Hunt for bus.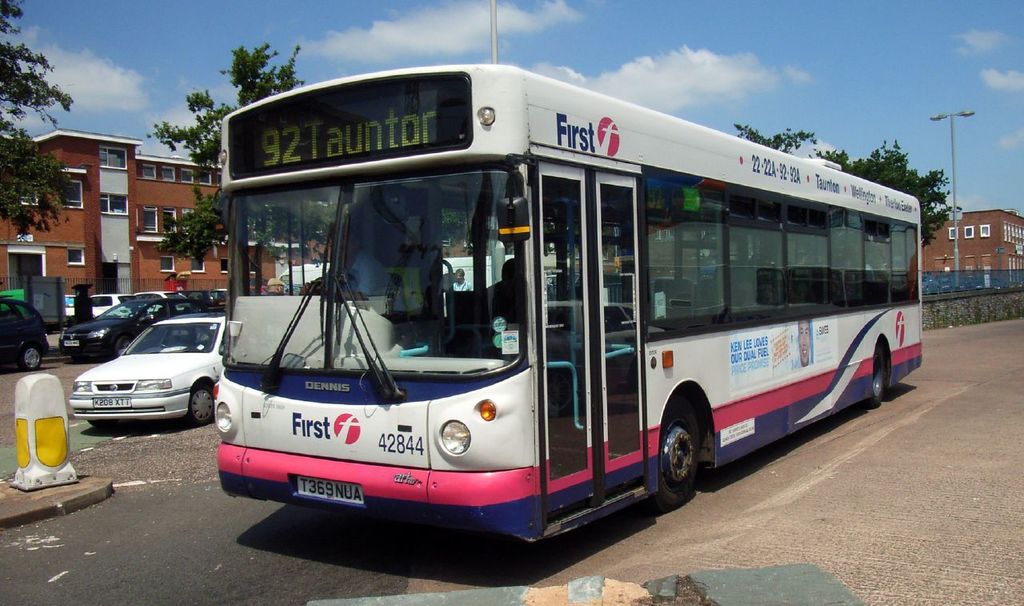
Hunted down at <region>209, 62, 922, 541</region>.
